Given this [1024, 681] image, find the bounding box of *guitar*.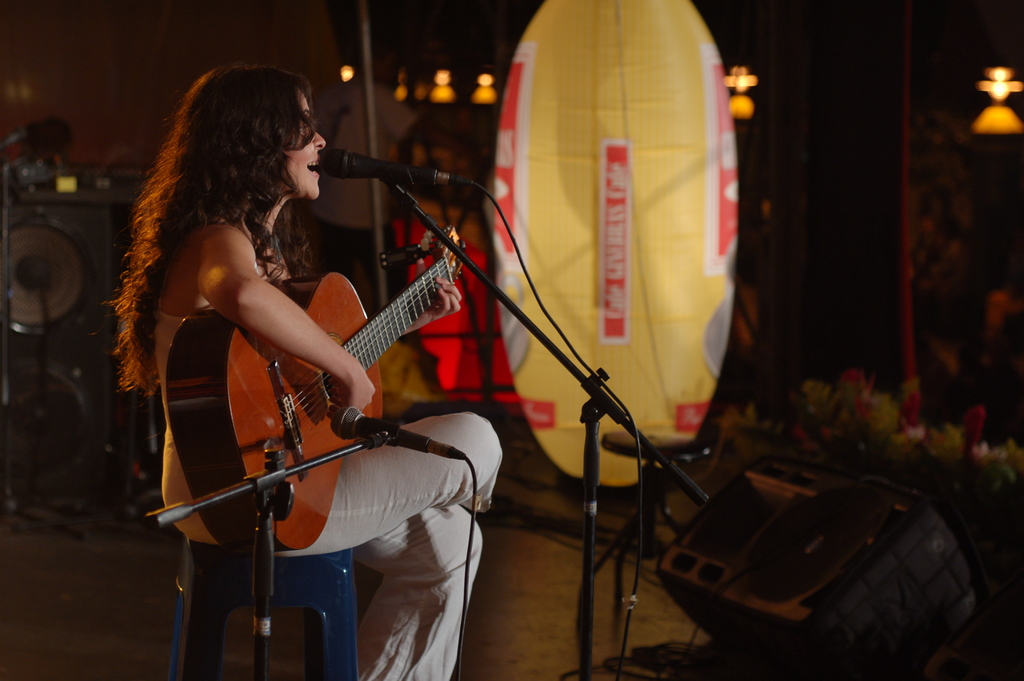
l=152, t=222, r=474, b=571.
